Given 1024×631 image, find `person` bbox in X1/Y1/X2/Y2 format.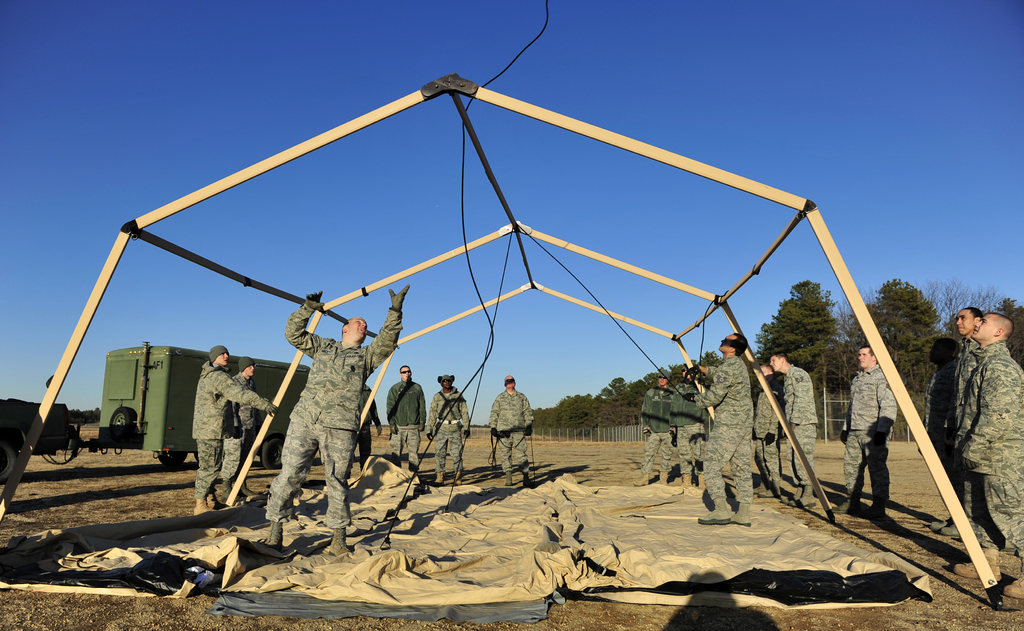
938/303/988/543.
